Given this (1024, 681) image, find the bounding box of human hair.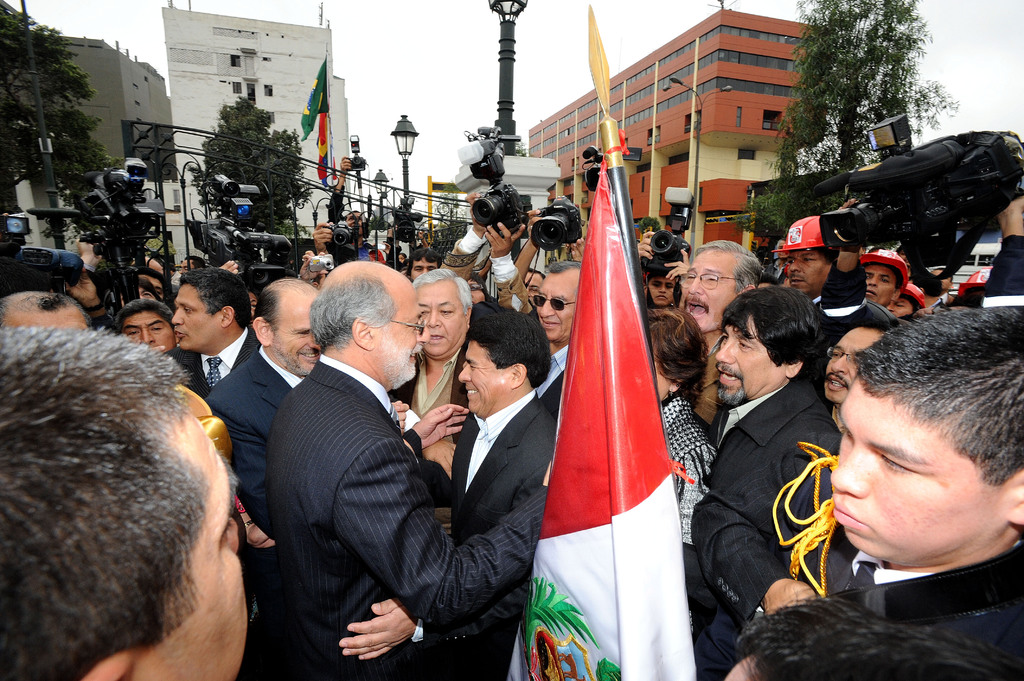
select_region(459, 308, 551, 385).
